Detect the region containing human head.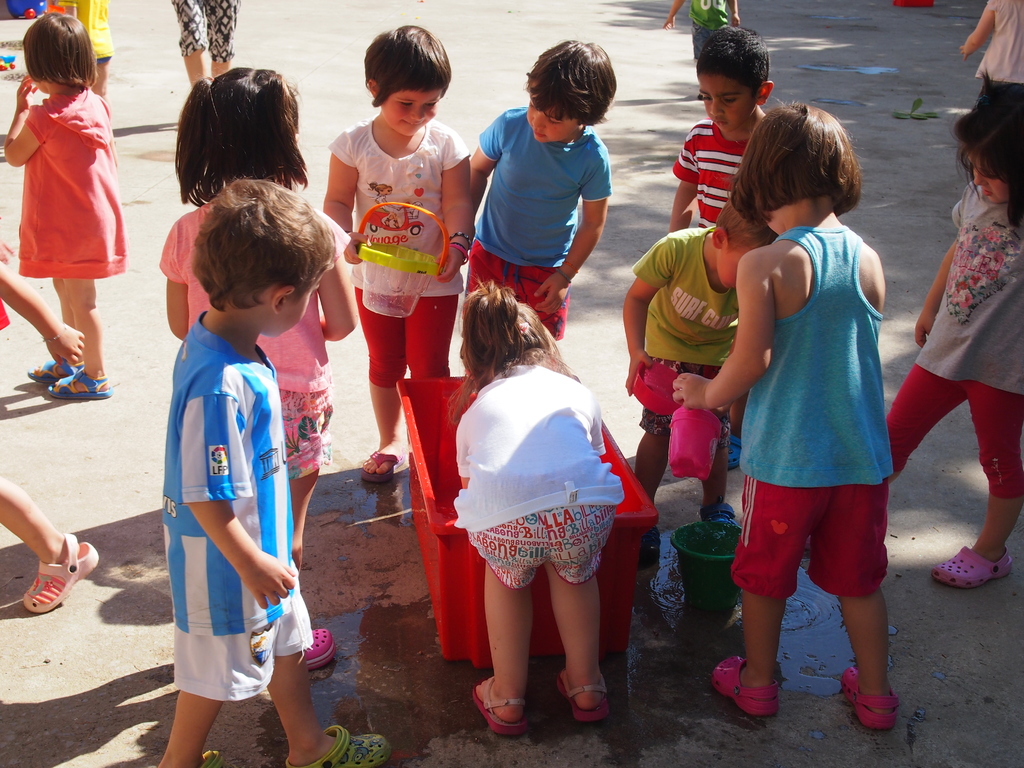
locate(195, 180, 334, 340).
